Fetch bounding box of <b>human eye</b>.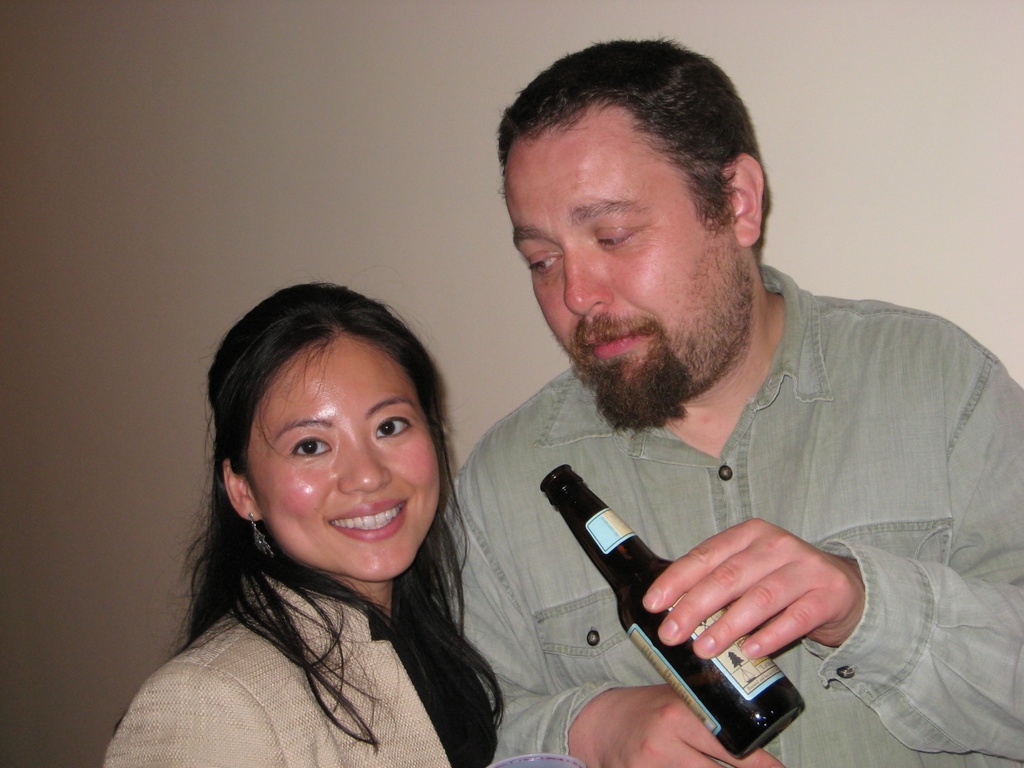
Bbox: (593,227,645,250).
